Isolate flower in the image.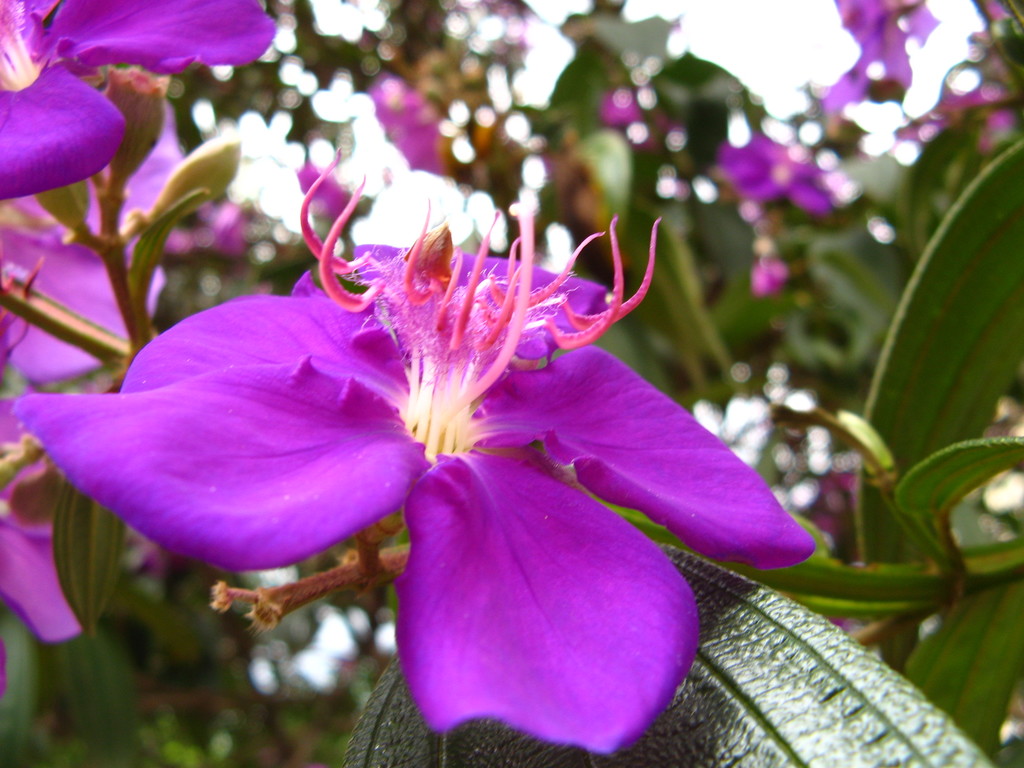
Isolated region: BBox(83, 142, 809, 707).
